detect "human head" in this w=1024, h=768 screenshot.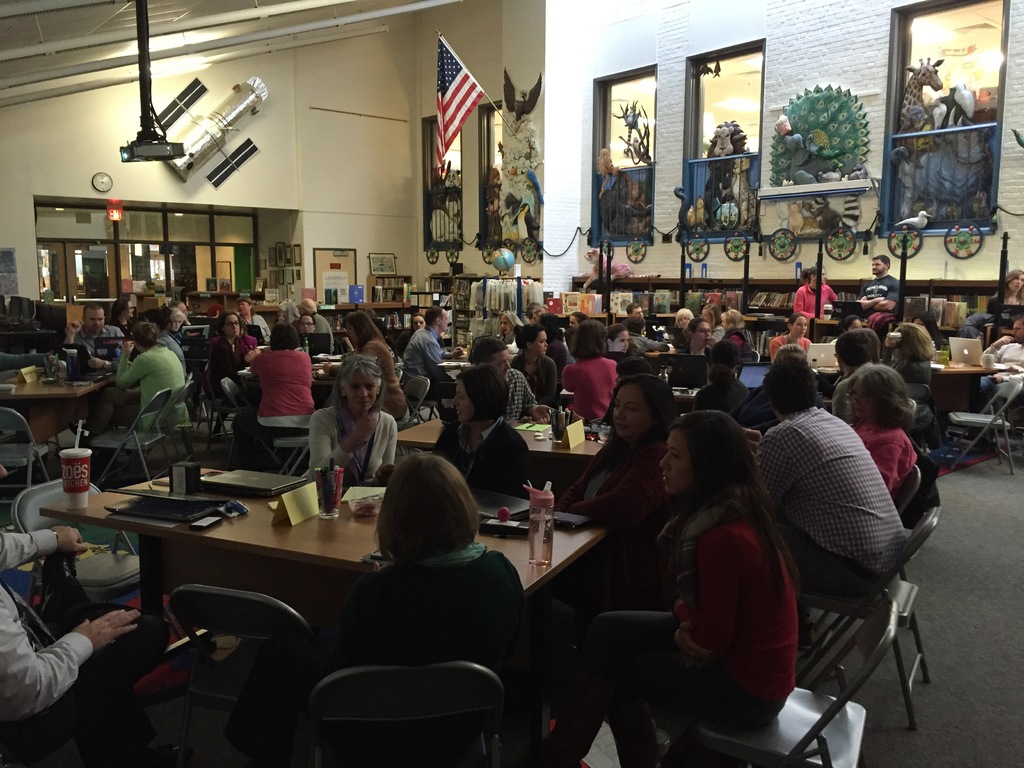
Detection: select_region(831, 333, 880, 372).
